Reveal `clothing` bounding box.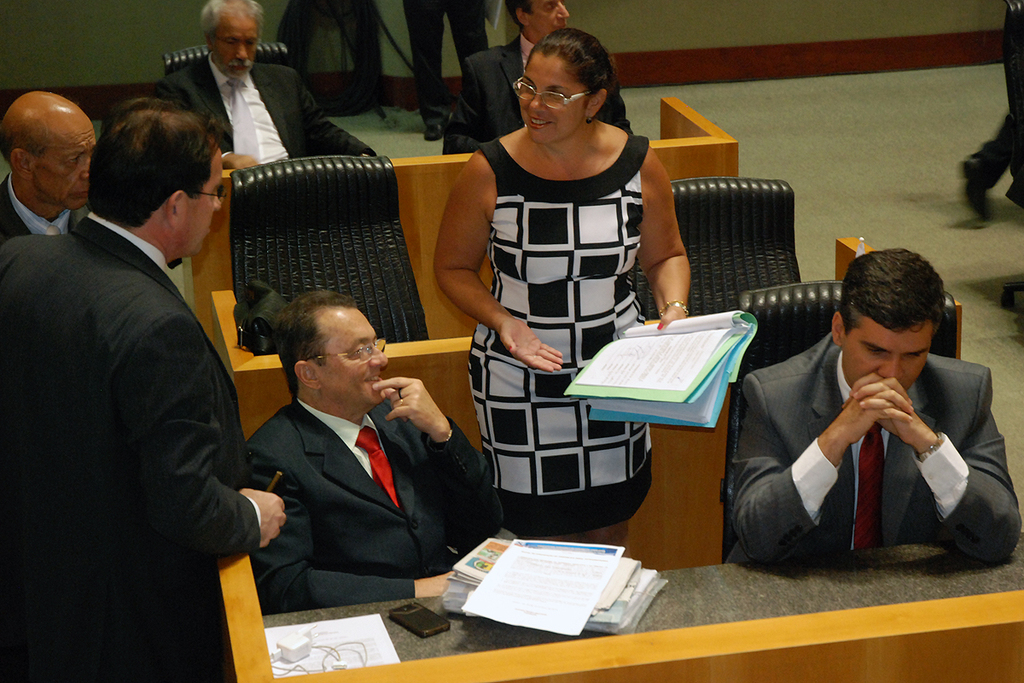
Revealed: box(398, 0, 494, 137).
